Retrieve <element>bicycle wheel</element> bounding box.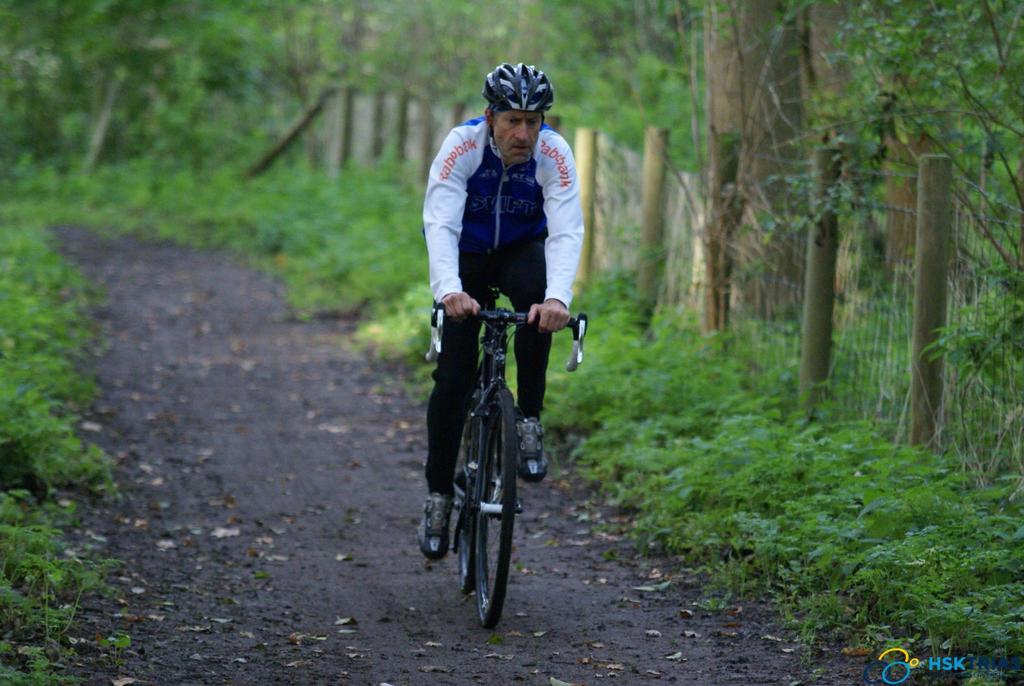
Bounding box: <bbox>441, 402, 523, 633</bbox>.
